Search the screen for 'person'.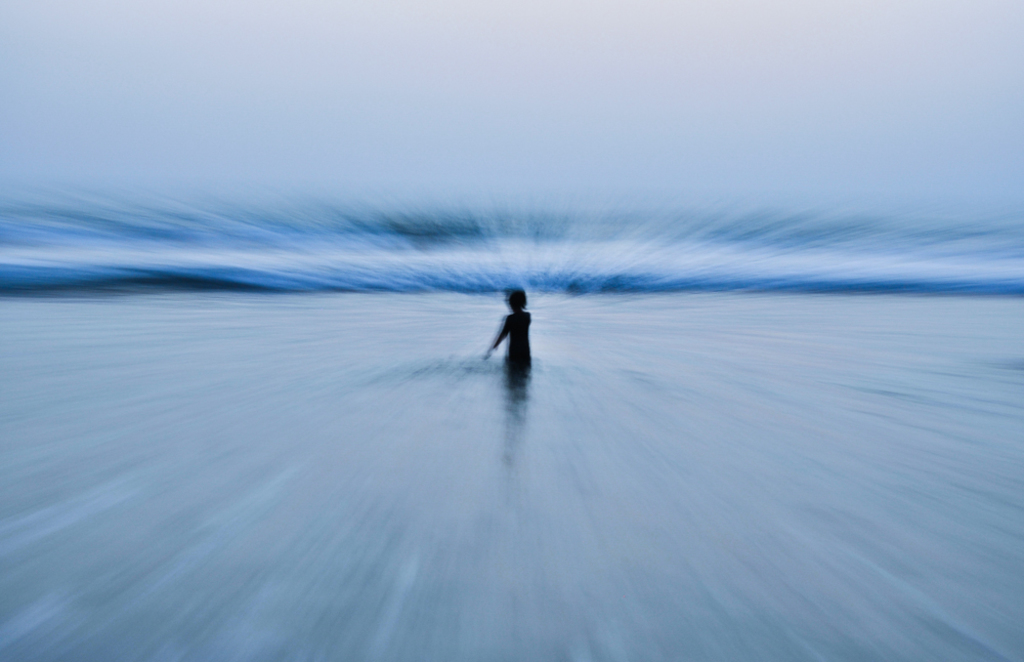
Found at [488,290,534,366].
